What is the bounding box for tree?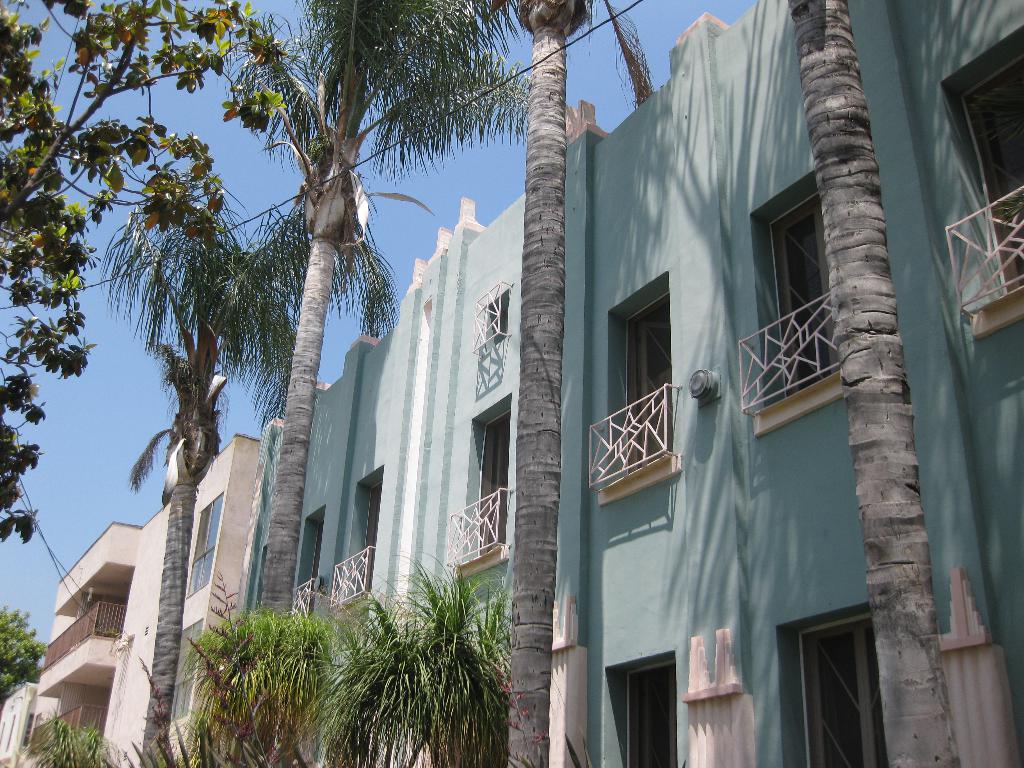
[298,554,515,767].
